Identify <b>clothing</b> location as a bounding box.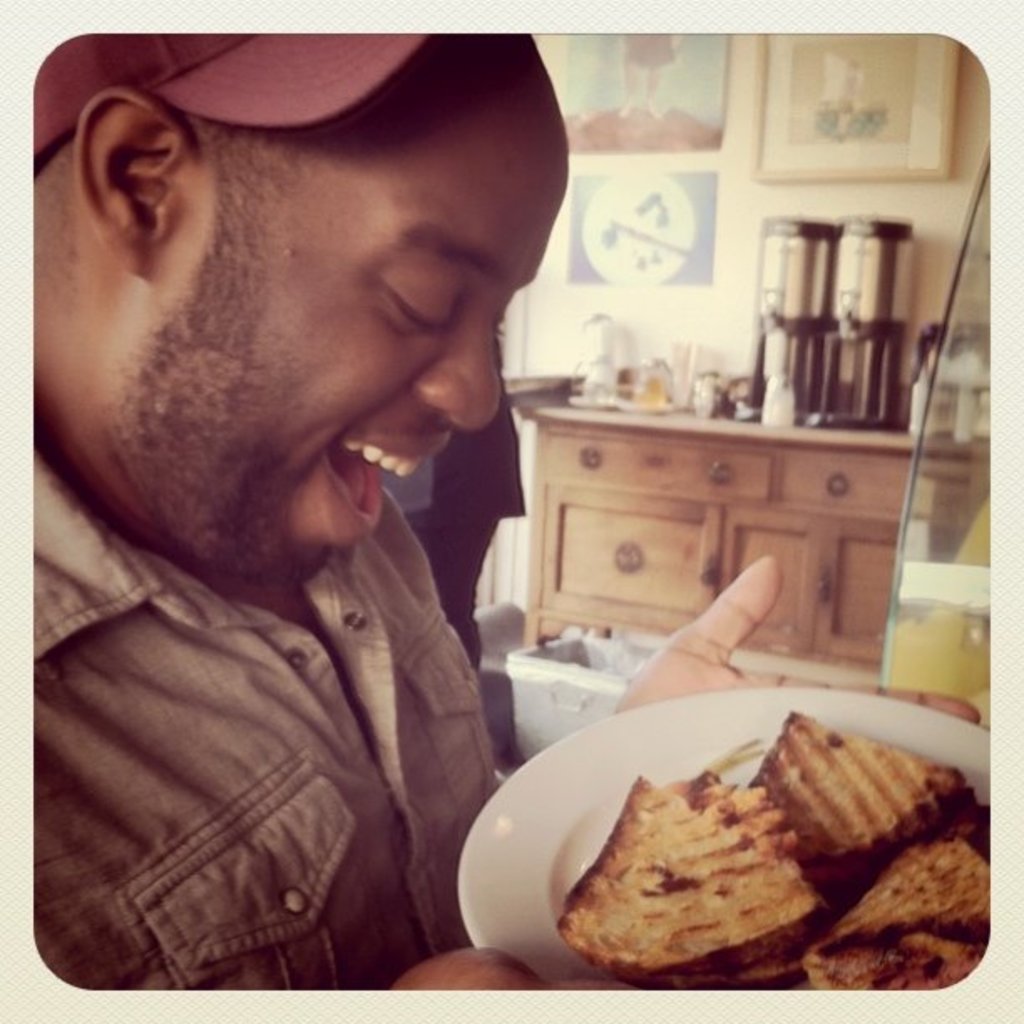
left=375, top=326, right=529, bottom=668.
